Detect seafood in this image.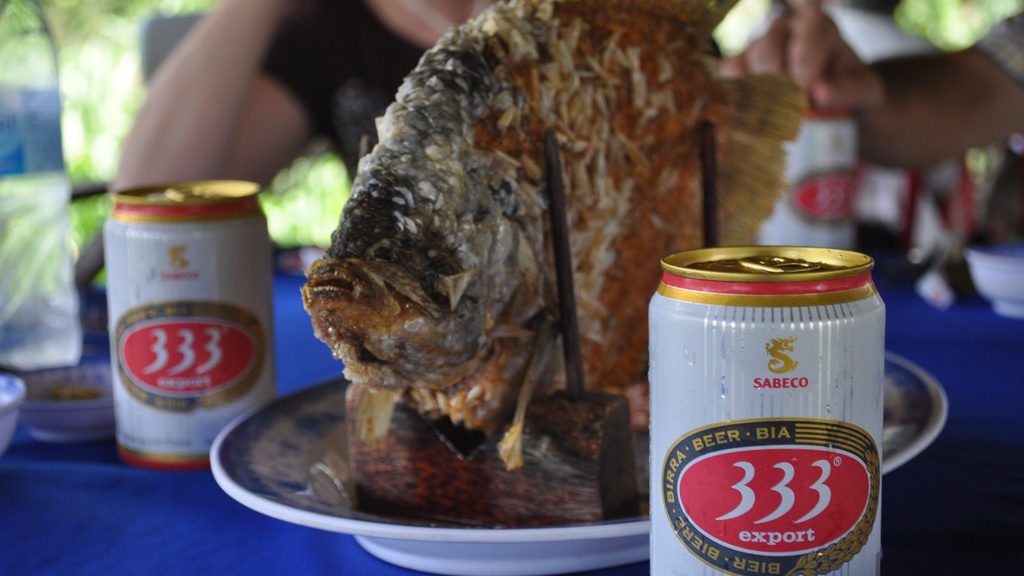
Detection: <region>294, 0, 812, 469</region>.
